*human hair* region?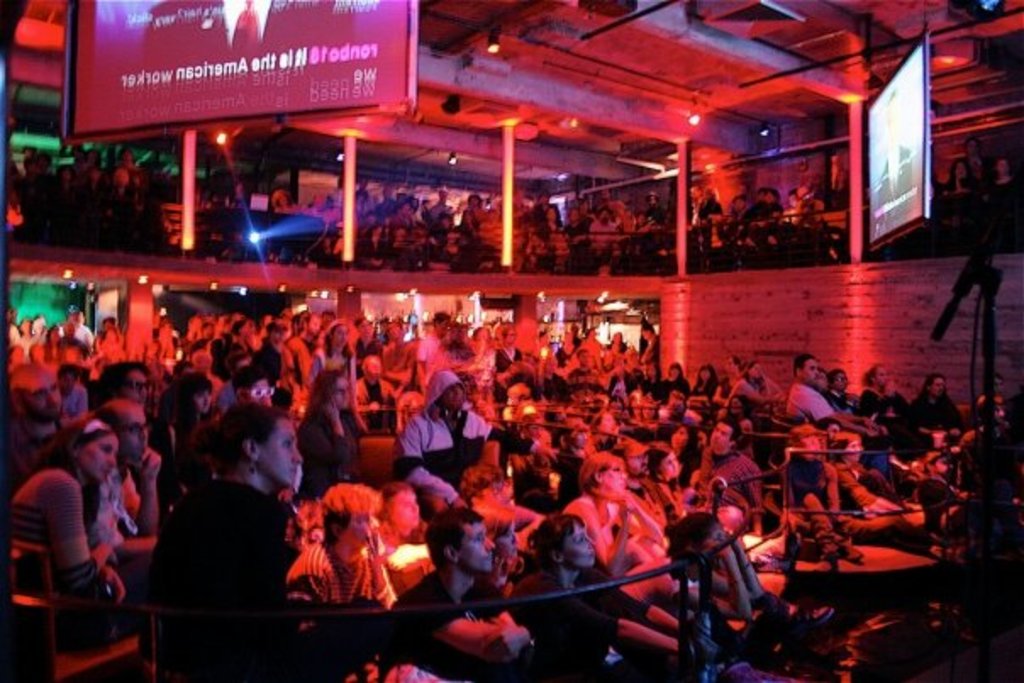
select_region(571, 449, 629, 488)
